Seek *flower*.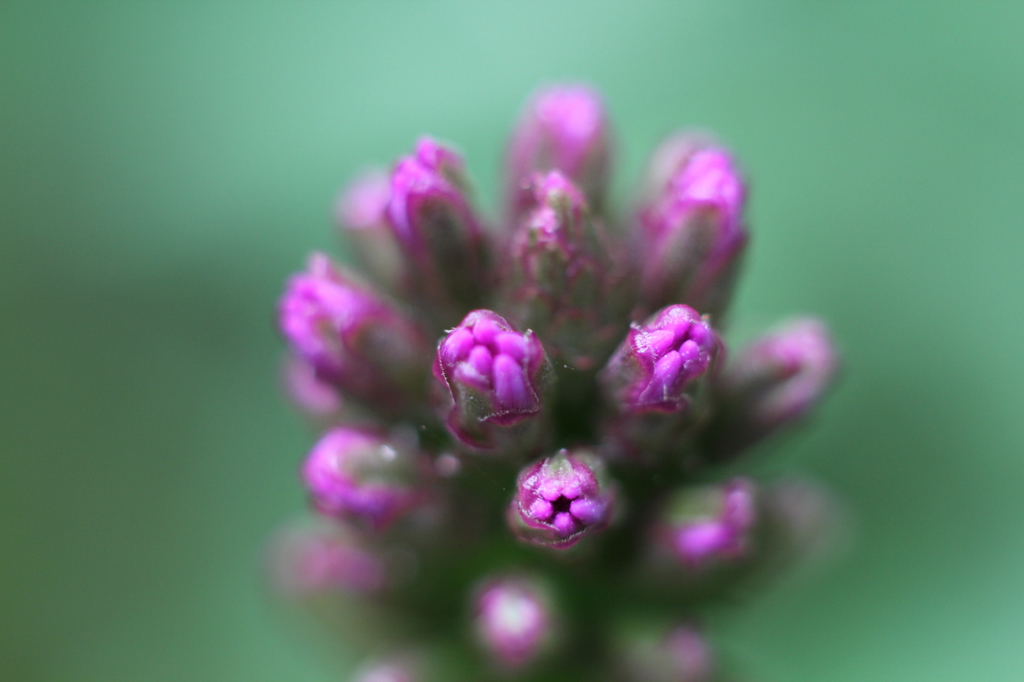
locate(515, 454, 611, 544).
